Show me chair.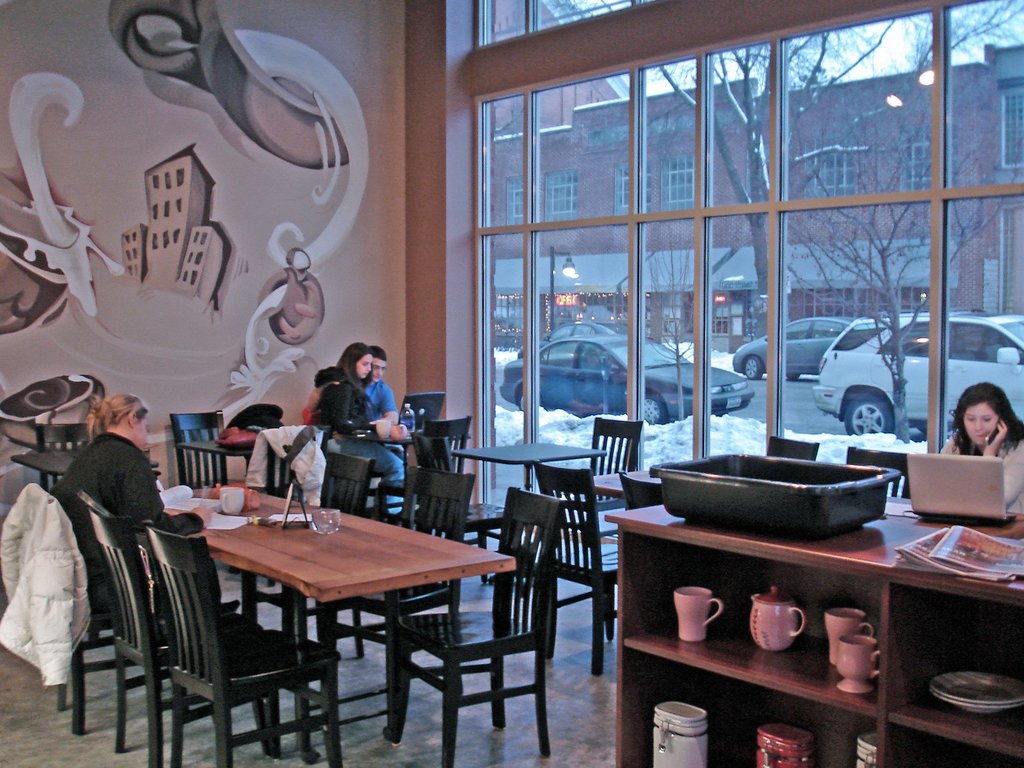
chair is here: Rect(318, 463, 479, 718).
